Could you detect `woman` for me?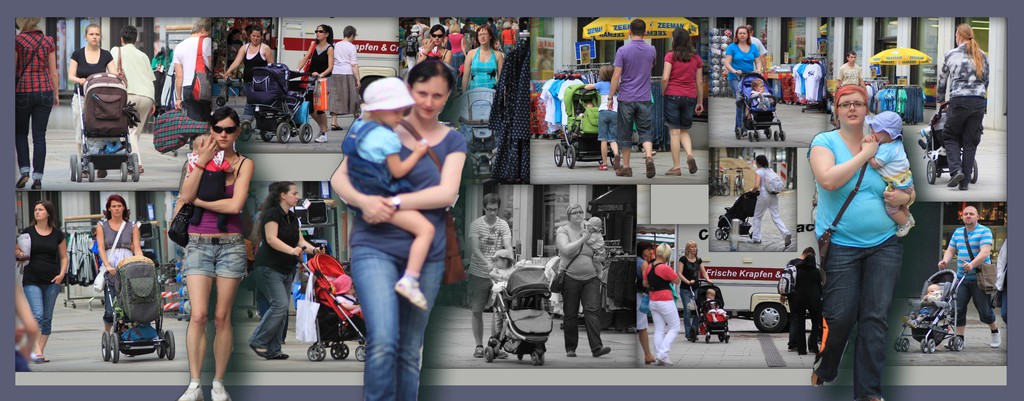
Detection result: crop(222, 25, 273, 130).
